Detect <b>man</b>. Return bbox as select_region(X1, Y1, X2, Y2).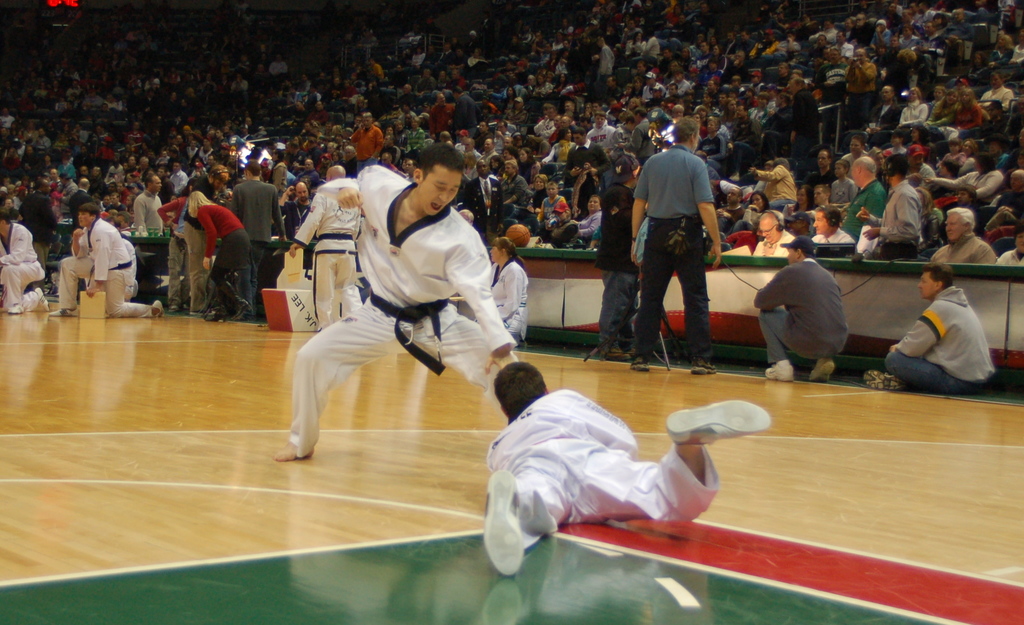
select_region(471, 121, 499, 140).
